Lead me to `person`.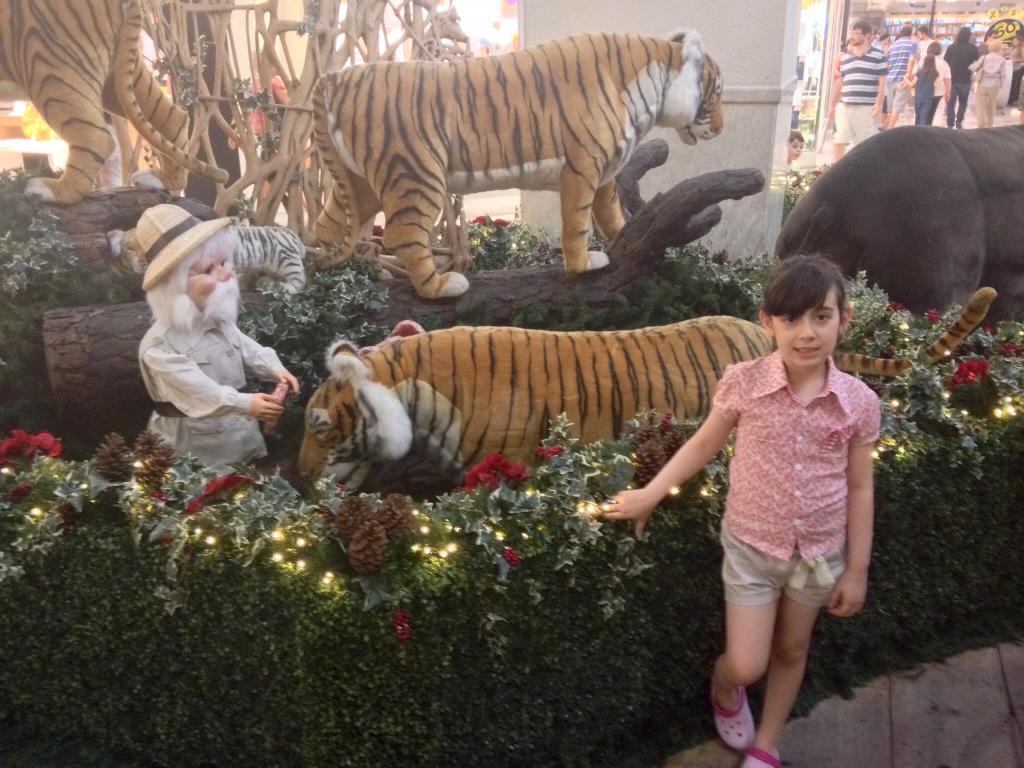
Lead to detection(668, 244, 889, 767).
